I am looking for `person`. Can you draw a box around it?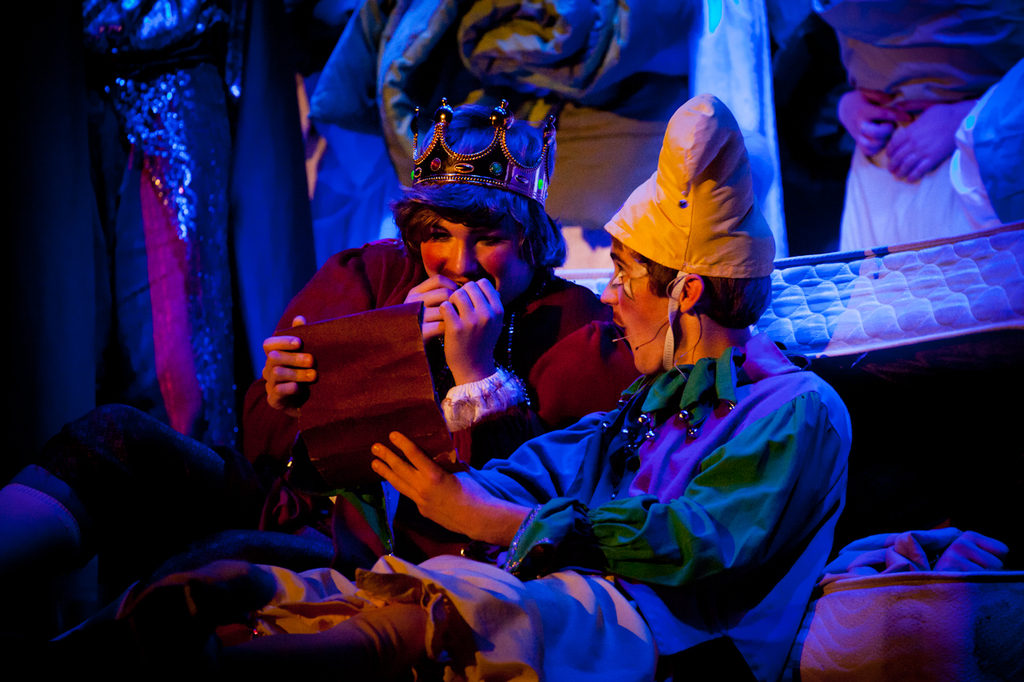
Sure, the bounding box is left=384, top=138, right=853, bottom=656.
